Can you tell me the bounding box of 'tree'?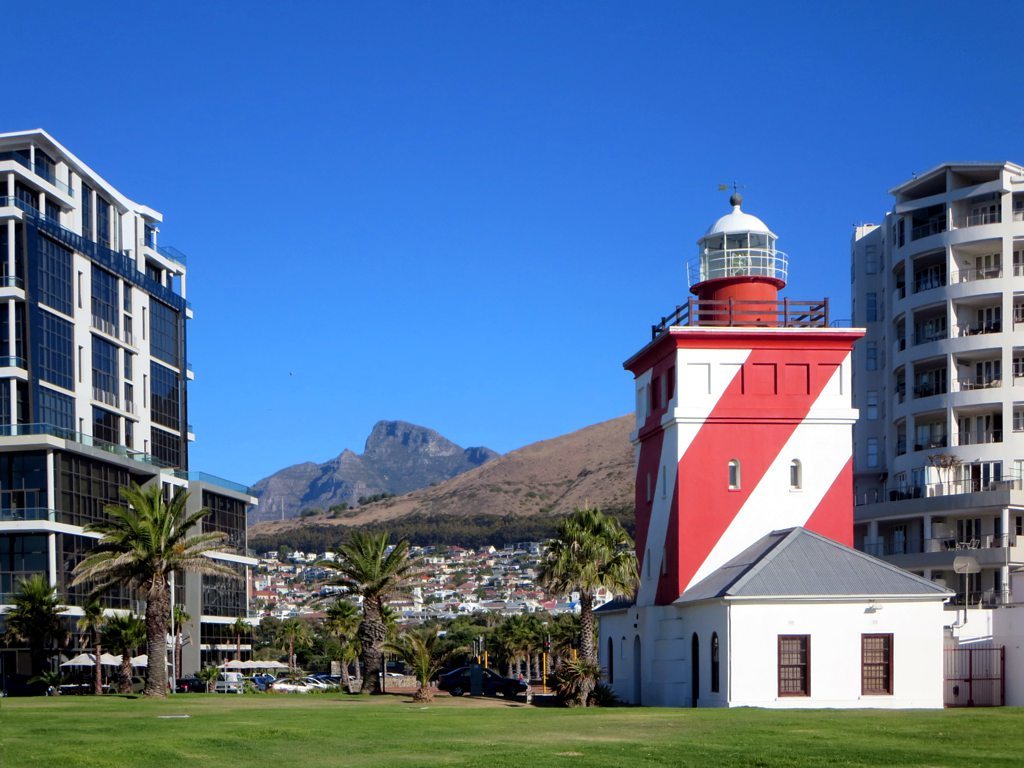
0, 574, 63, 692.
